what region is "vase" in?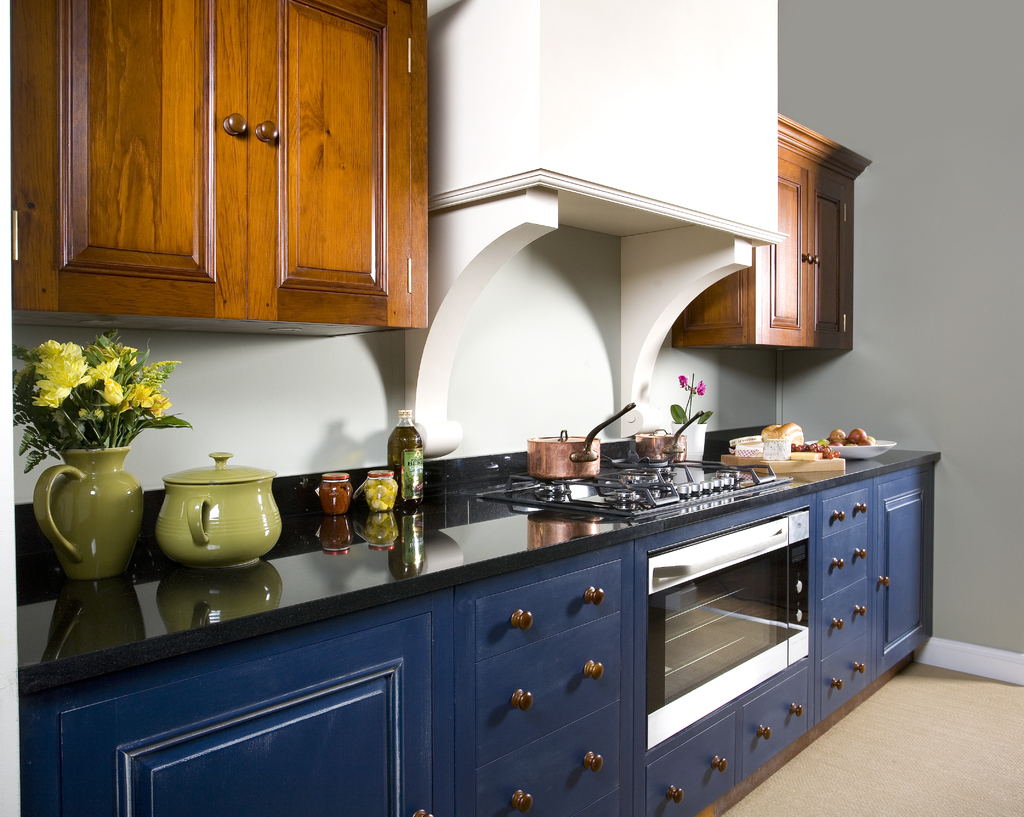
x1=28 y1=442 x2=145 y2=580.
